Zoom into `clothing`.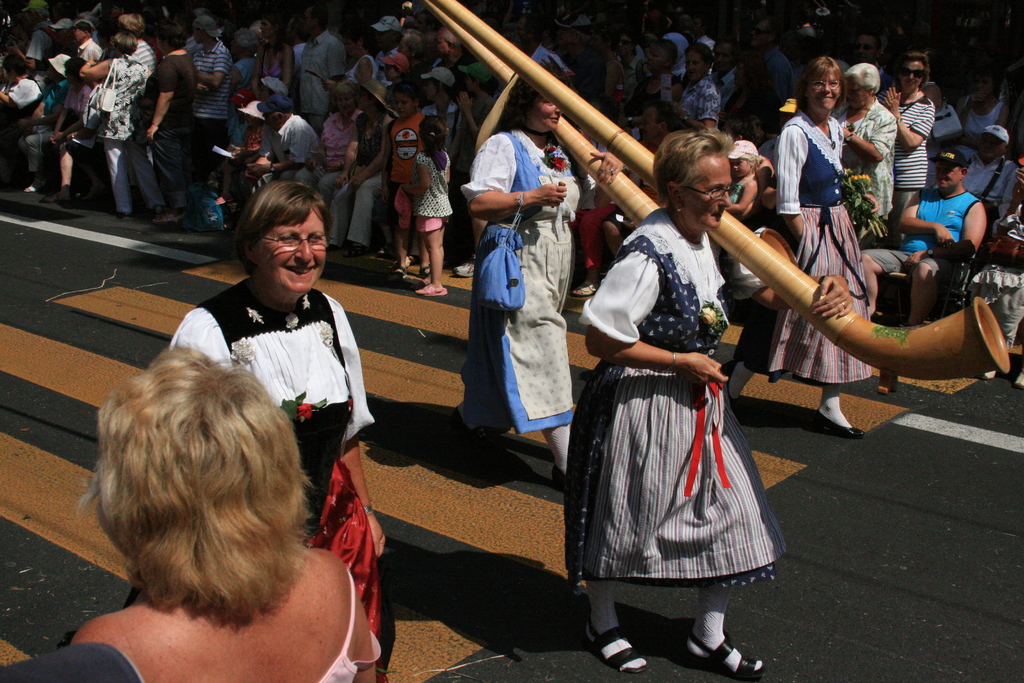
Zoom target: 326, 109, 390, 259.
